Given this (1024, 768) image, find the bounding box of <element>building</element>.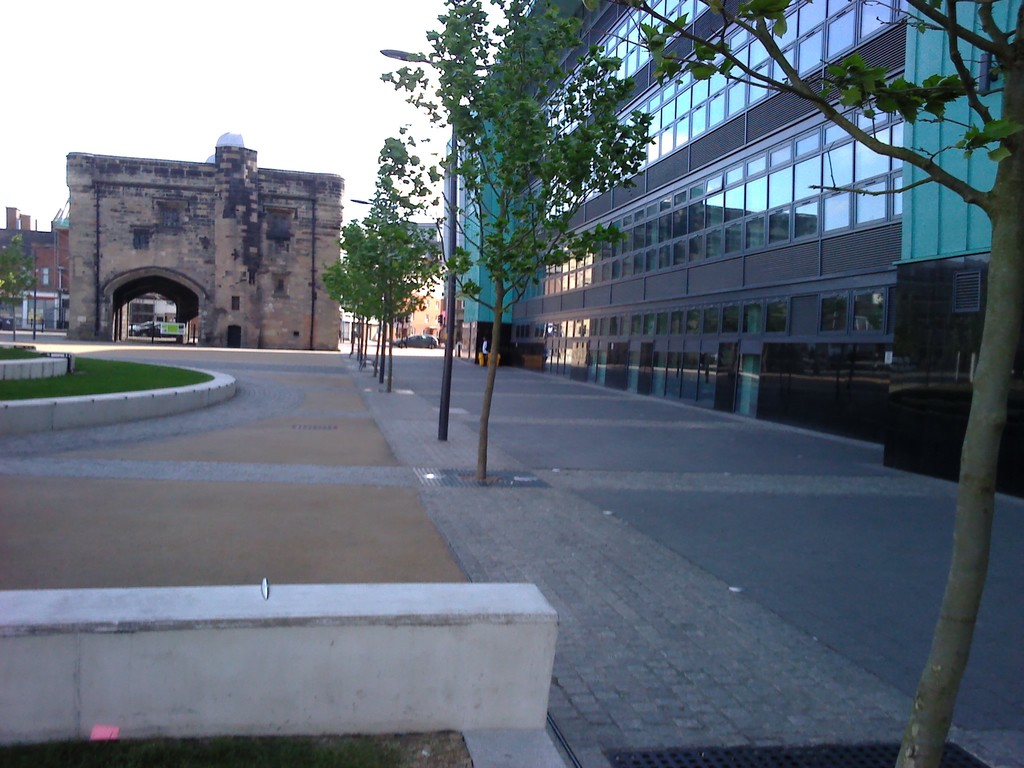
crop(442, 1, 1023, 500).
